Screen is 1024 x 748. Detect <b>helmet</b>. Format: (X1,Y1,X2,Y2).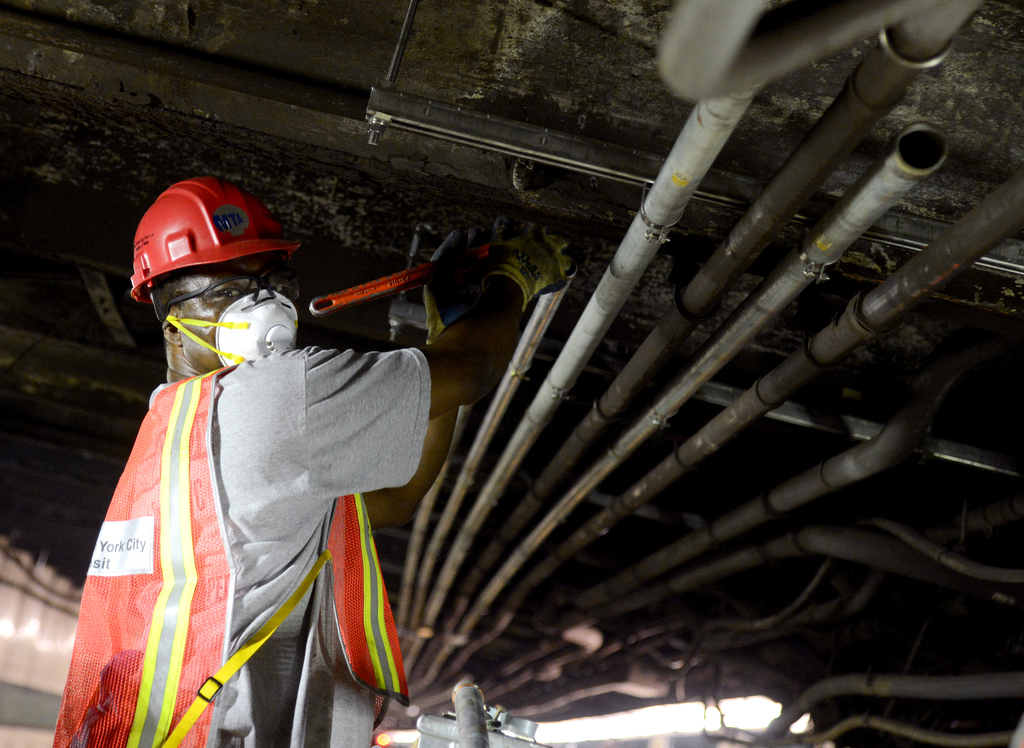
(134,187,343,362).
